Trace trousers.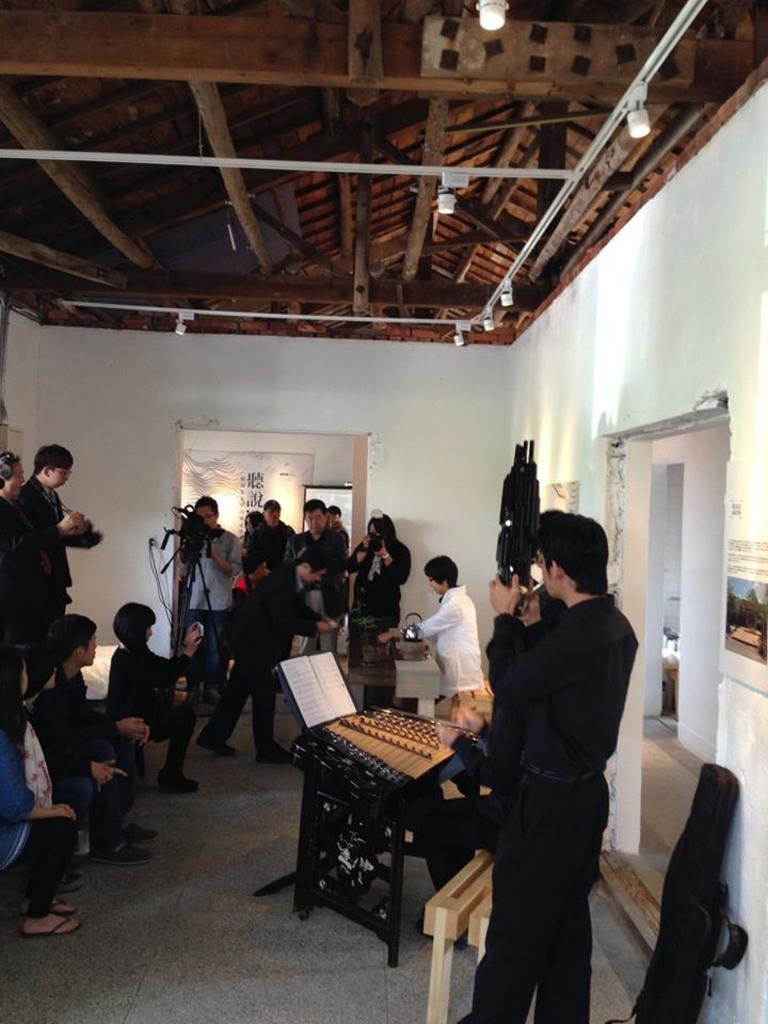
Traced to bbox=[195, 671, 274, 749].
